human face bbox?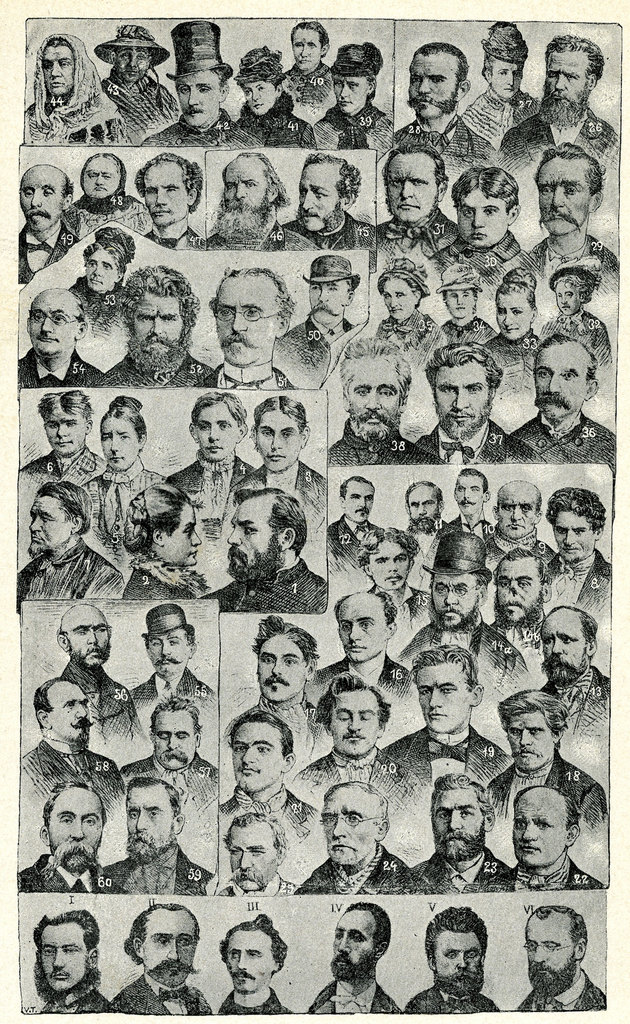
515 792 565 867
